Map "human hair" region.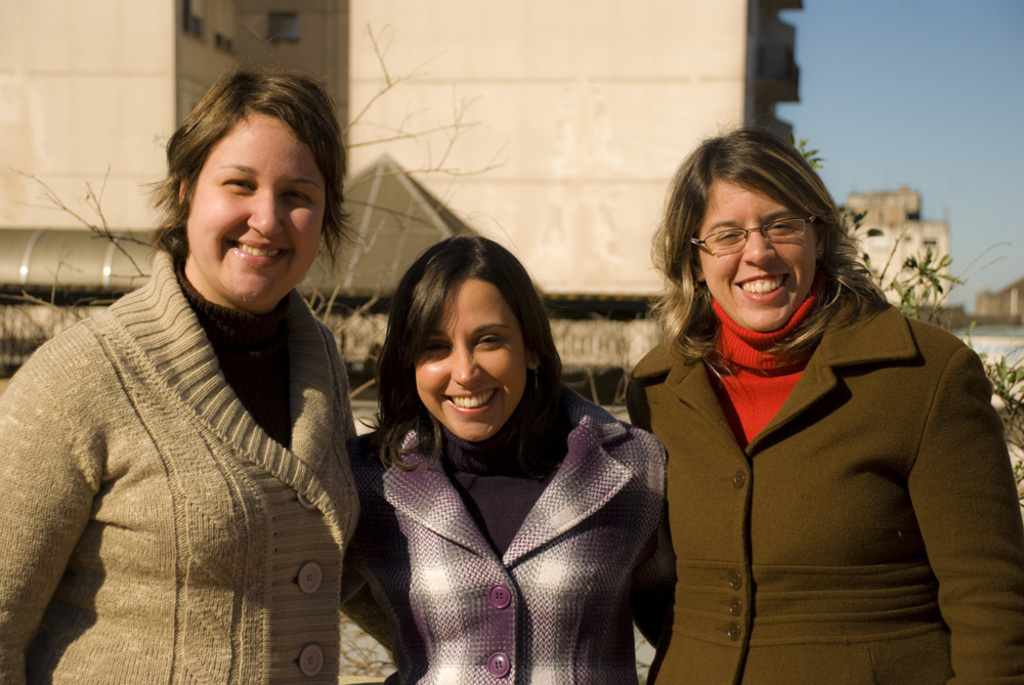
Mapped to box(133, 40, 373, 281).
